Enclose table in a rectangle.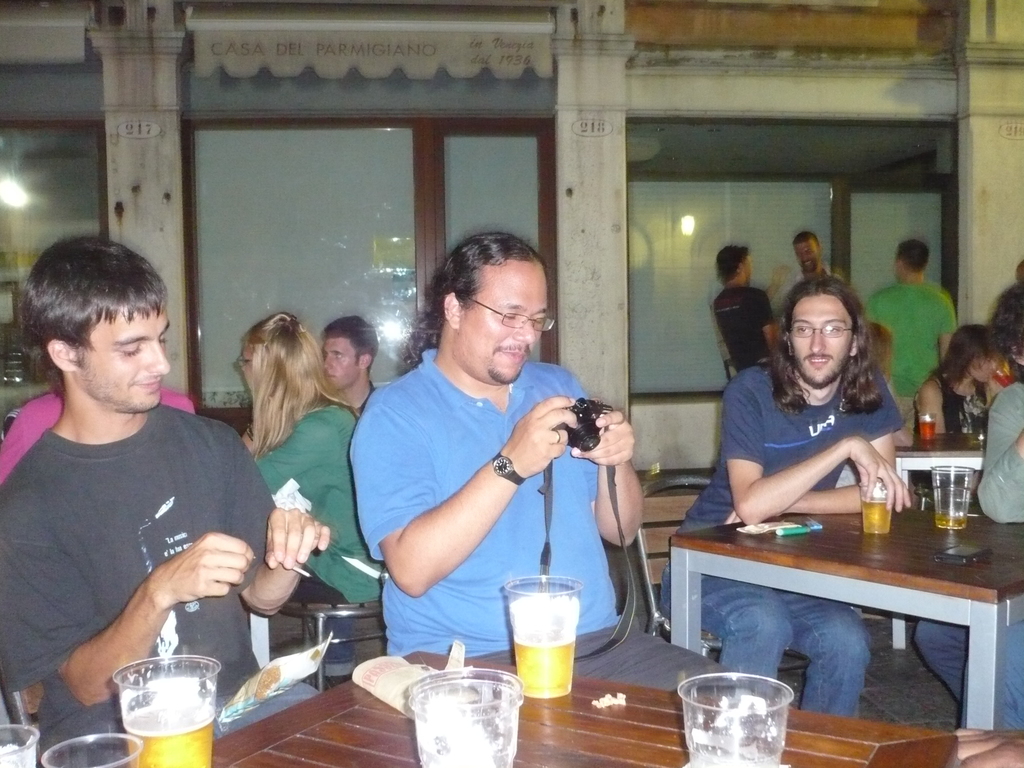
124, 650, 964, 767.
